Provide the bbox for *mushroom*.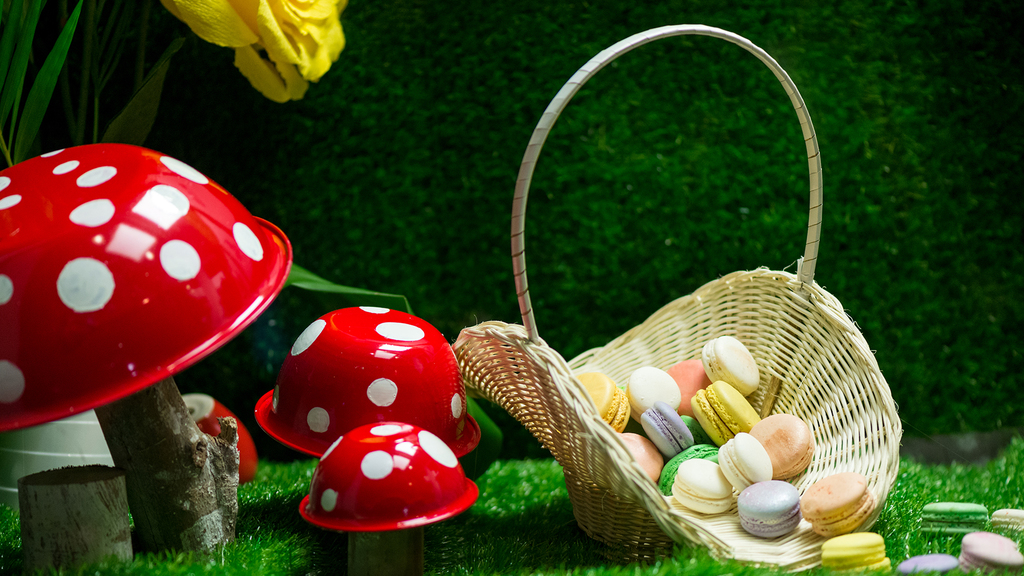
region(0, 145, 294, 556).
